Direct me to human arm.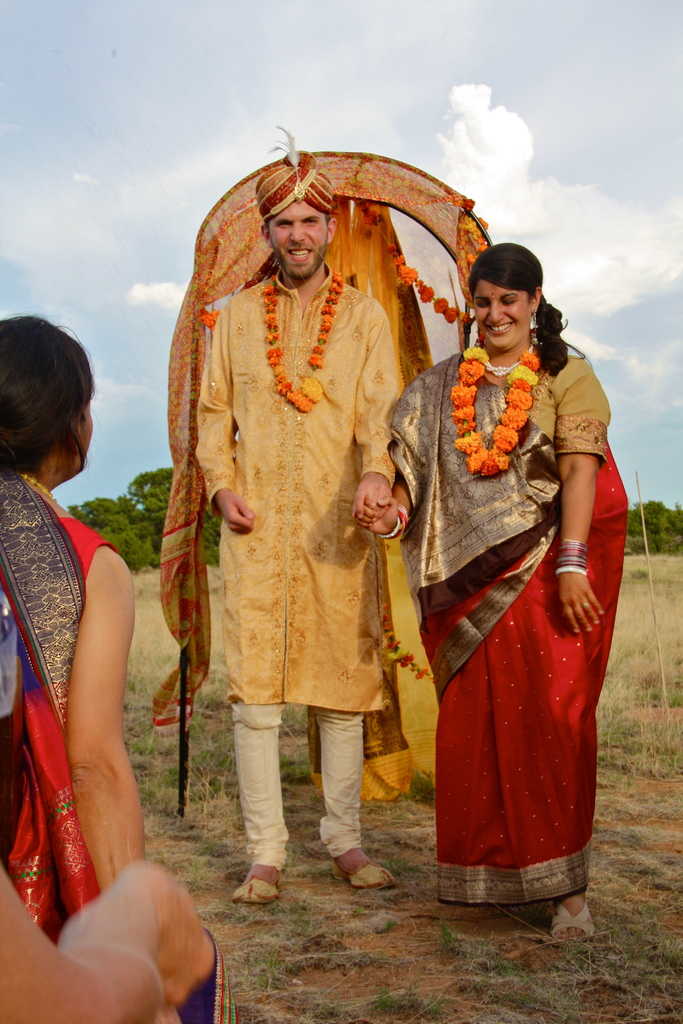
Direction: [191, 312, 259, 538].
